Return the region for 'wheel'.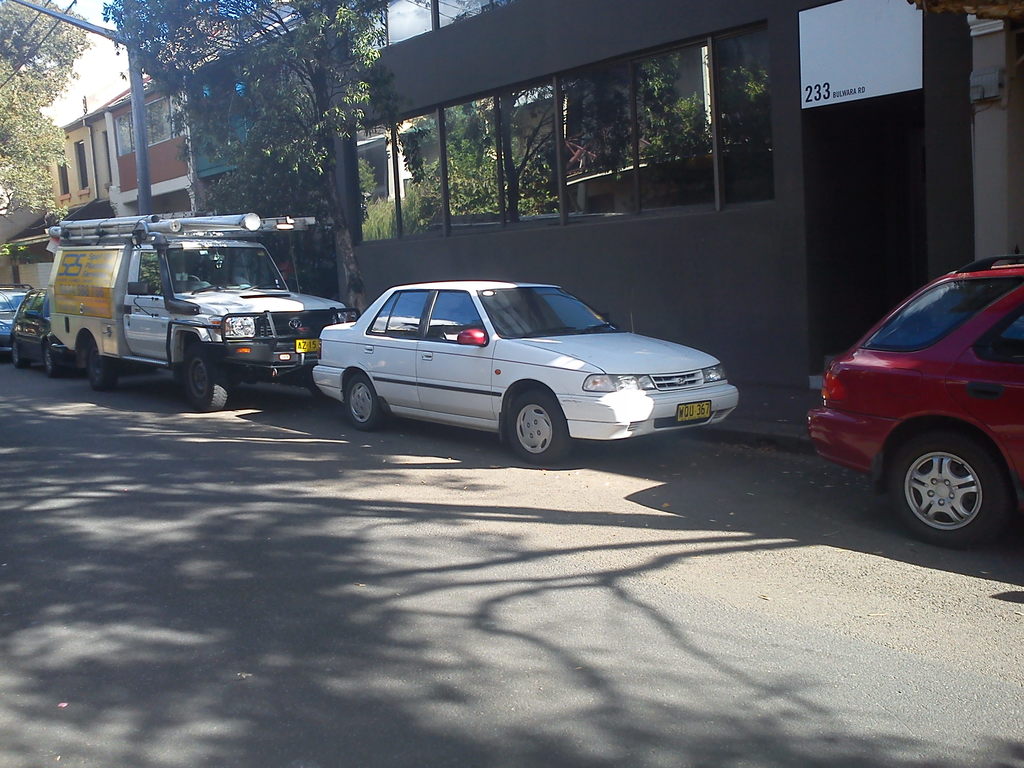
crop(890, 427, 1002, 536).
